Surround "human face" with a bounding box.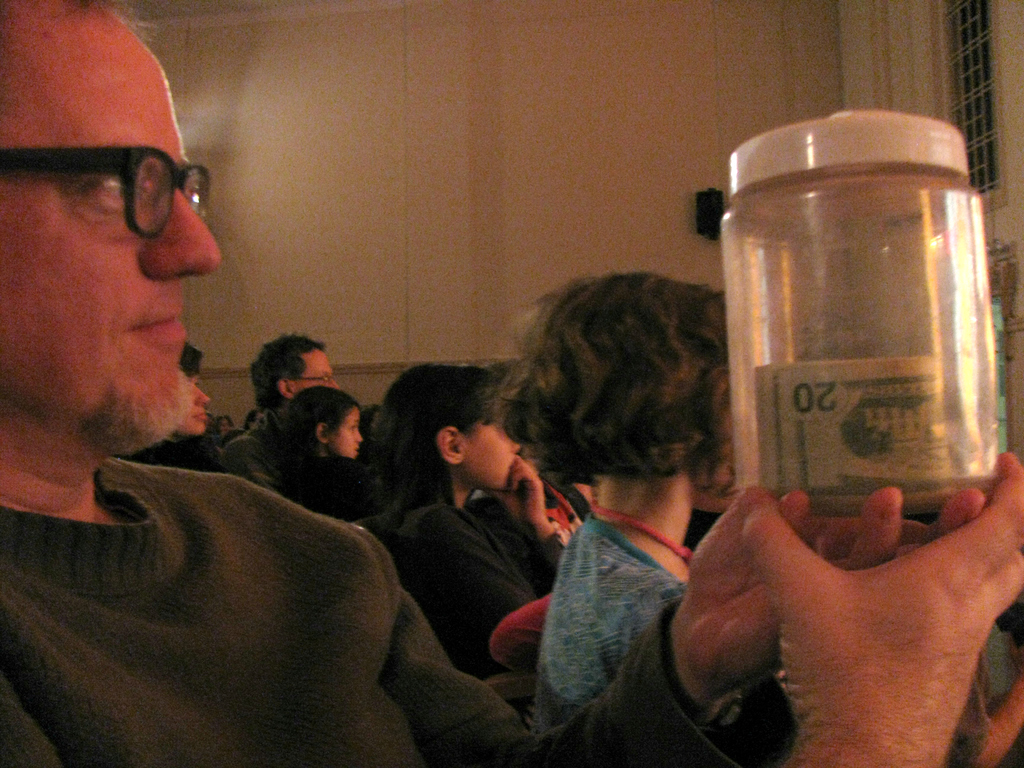
292:351:339:388.
